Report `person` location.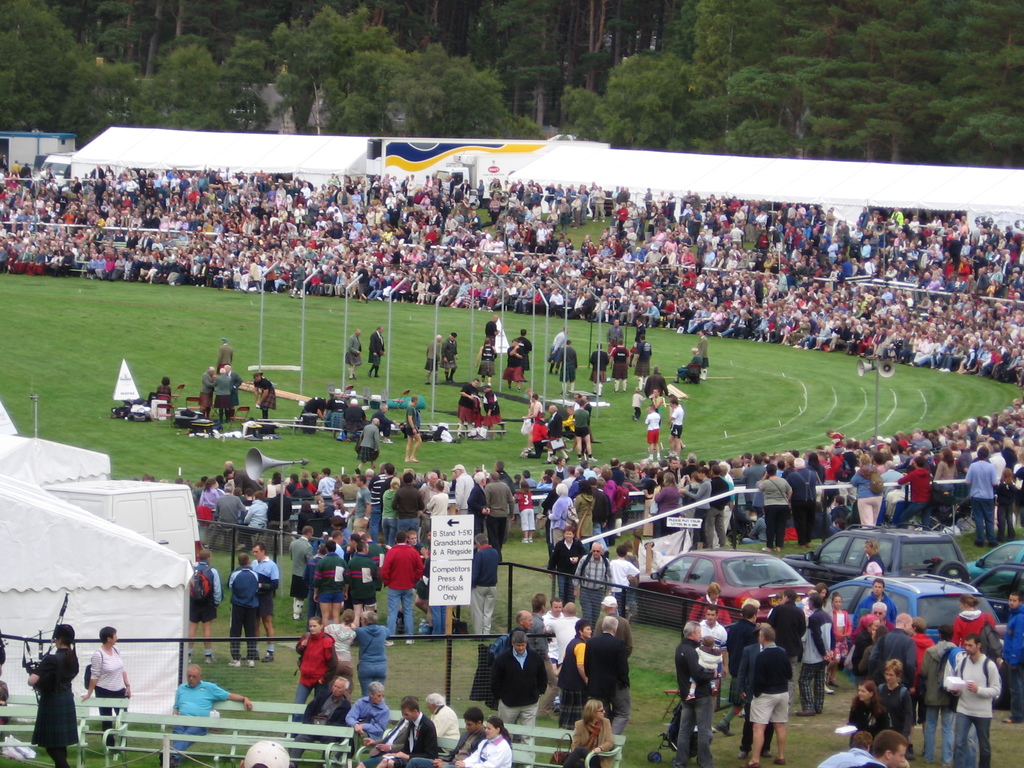
Report: x1=665, y1=454, x2=682, y2=472.
